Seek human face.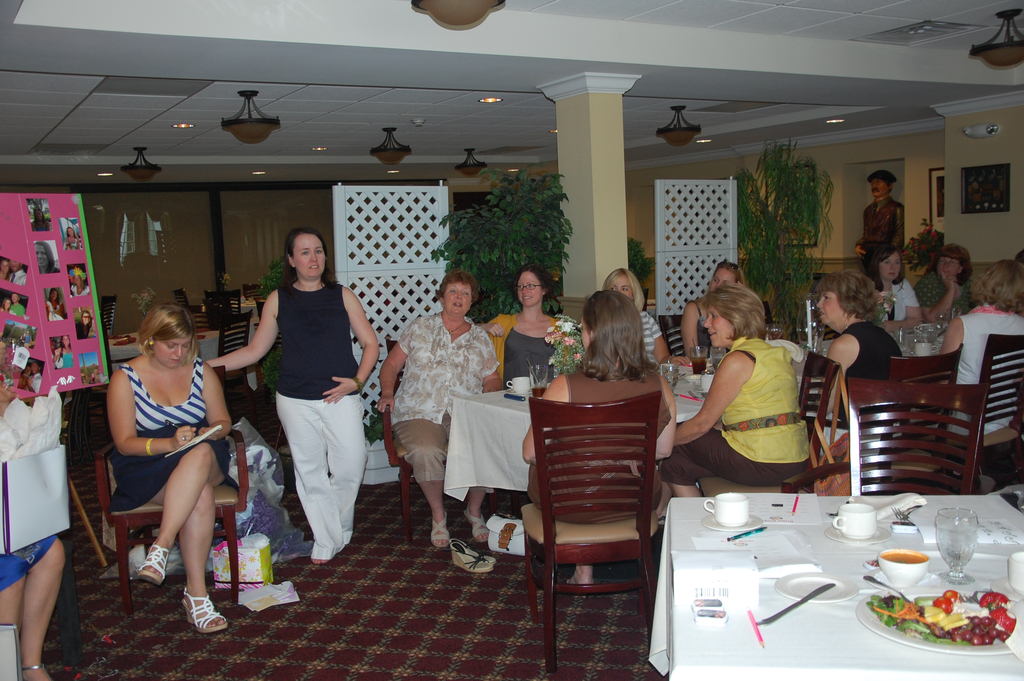
517:269:542:303.
